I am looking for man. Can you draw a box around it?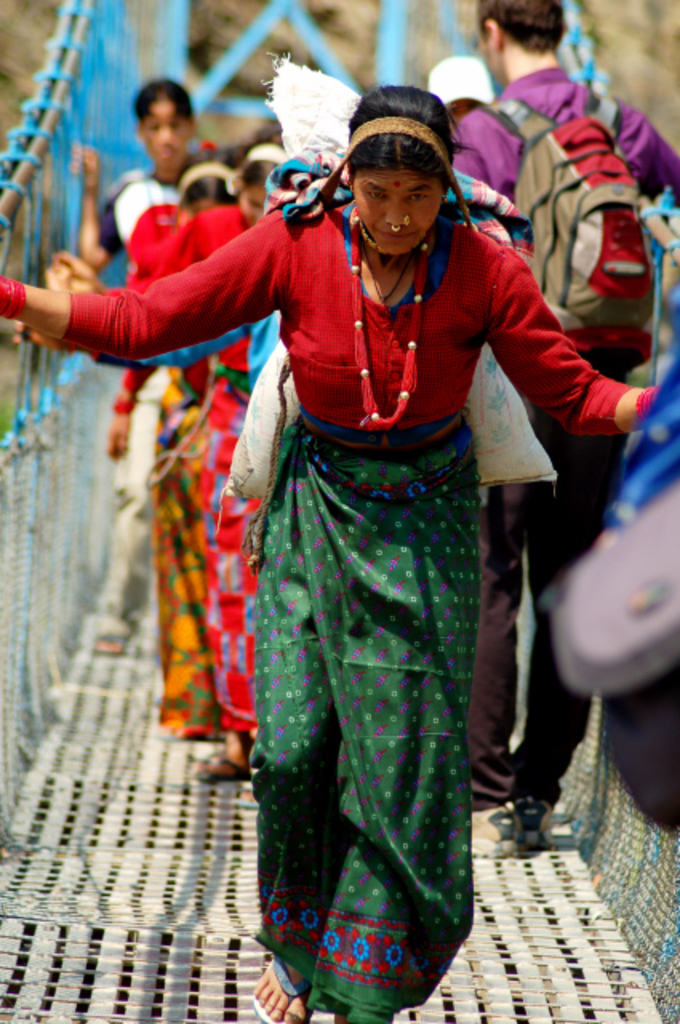
Sure, the bounding box is rect(454, 0, 678, 843).
